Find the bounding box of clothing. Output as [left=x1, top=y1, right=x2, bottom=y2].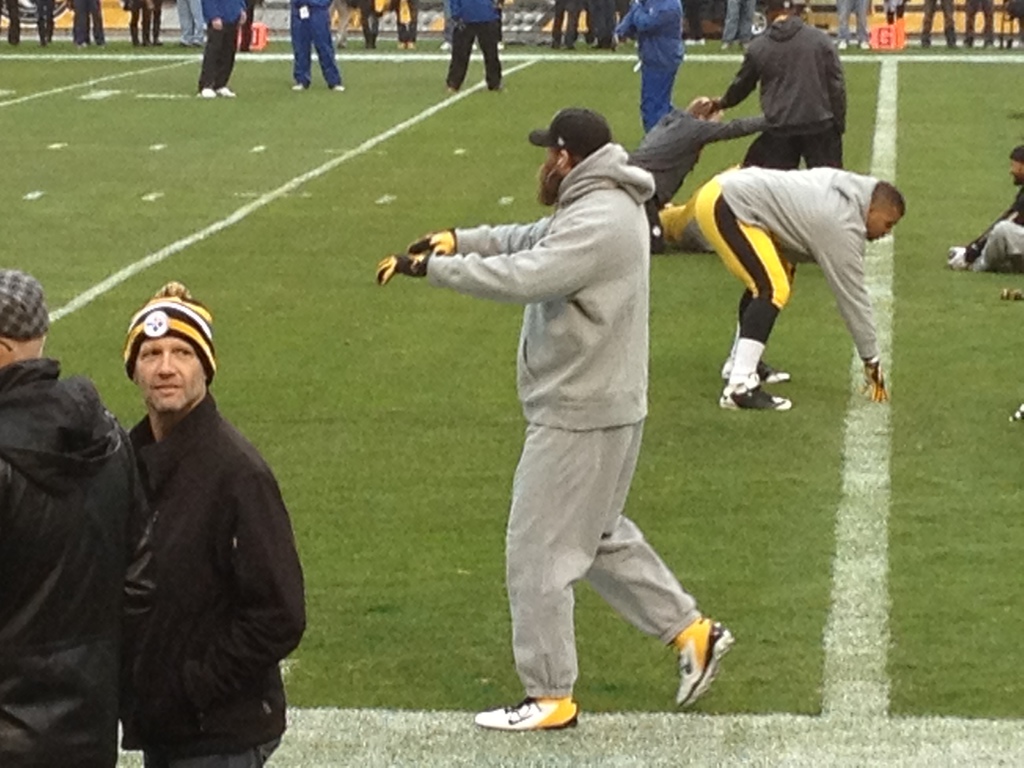
[left=722, top=16, right=848, bottom=166].
